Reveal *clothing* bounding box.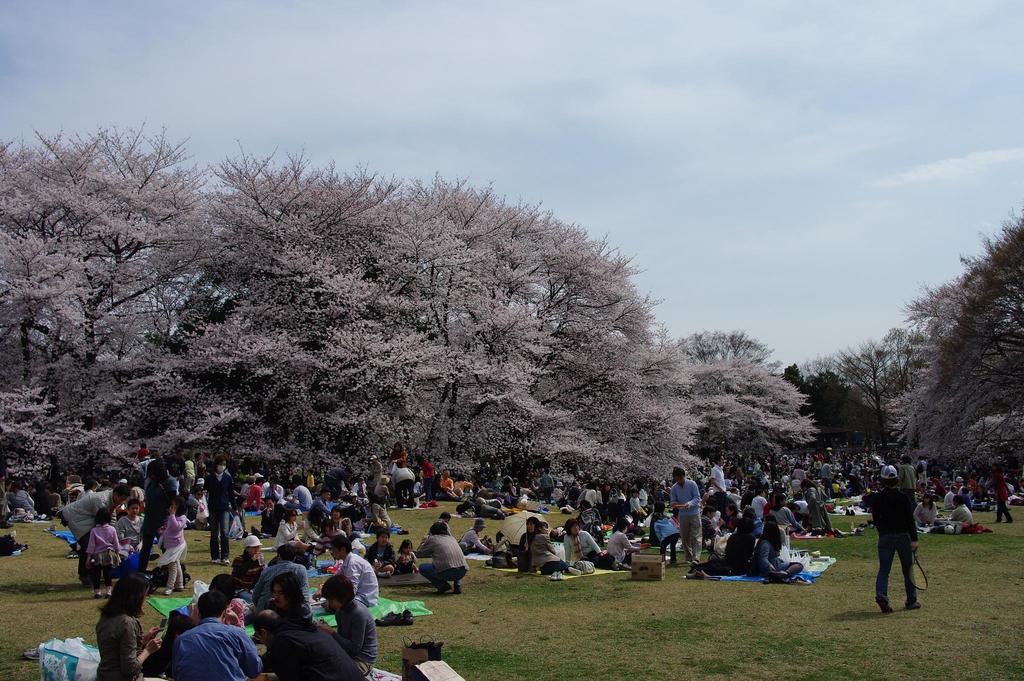
Revealed: <region>291, 486, 312, 510</region>.
